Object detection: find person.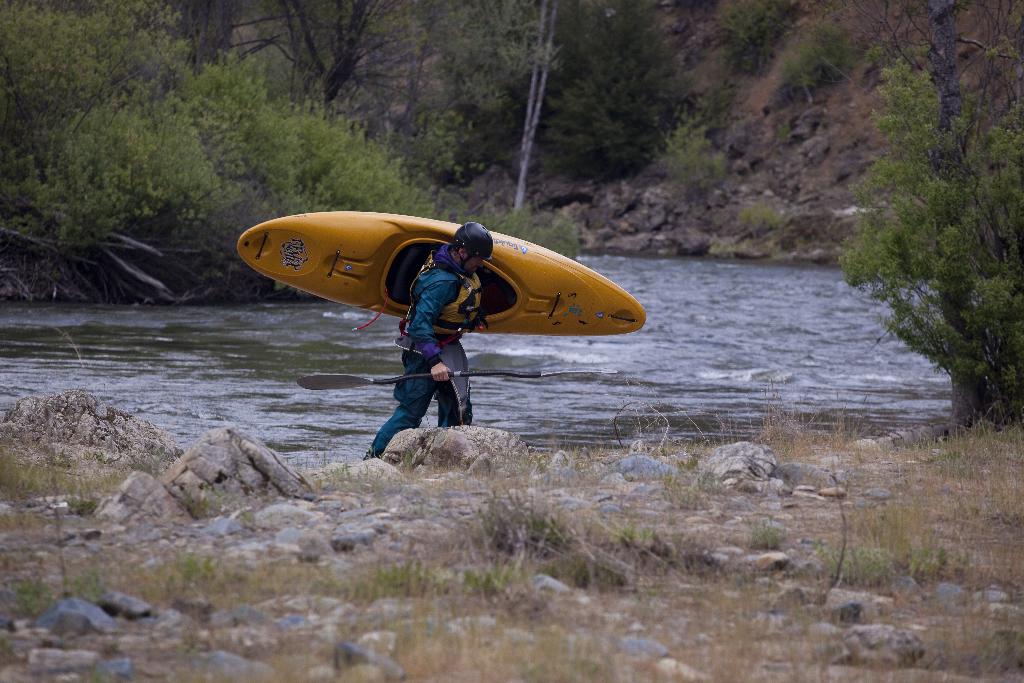
x1=363, y1=221, x2=493, y2=456.
